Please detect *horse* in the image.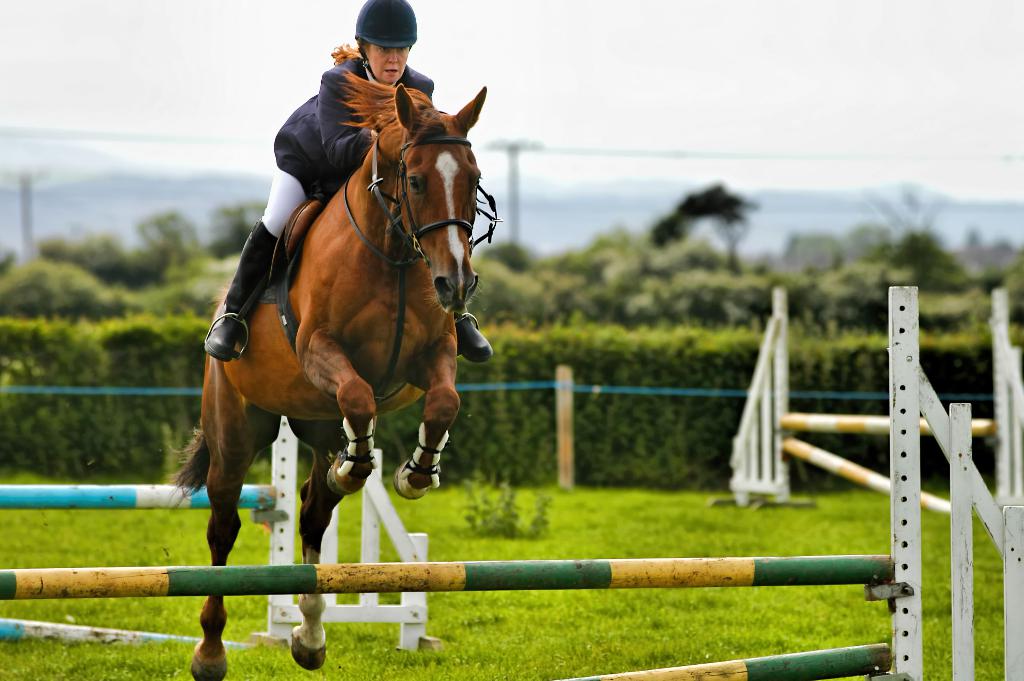
161, 61, 488, 679.
